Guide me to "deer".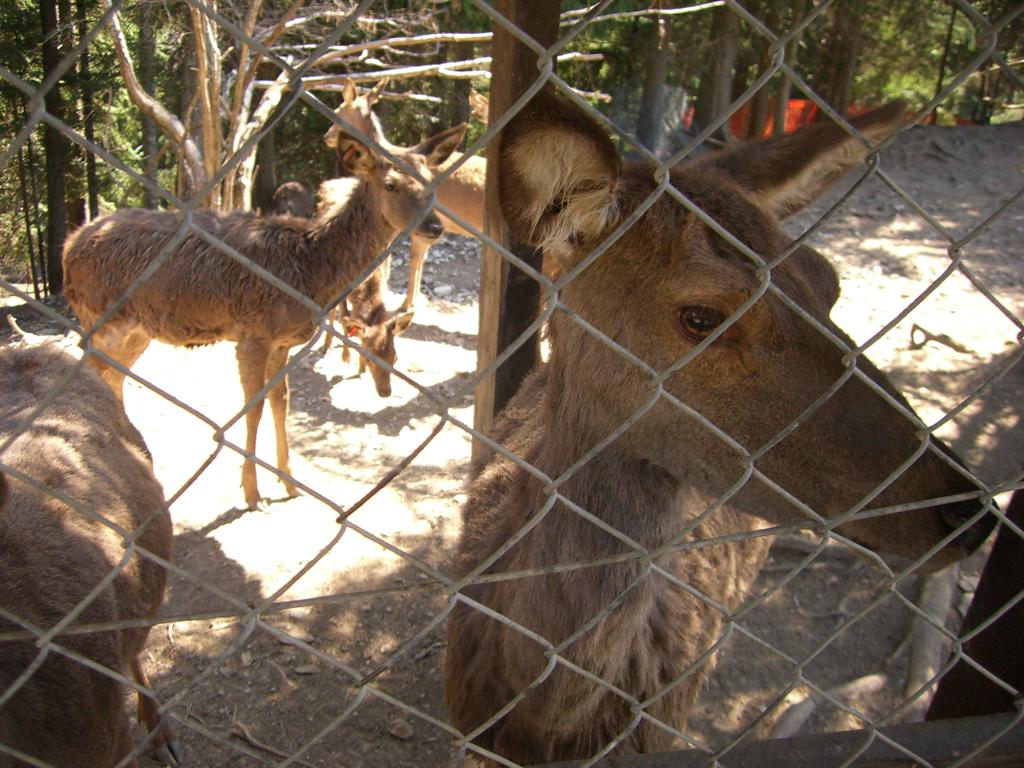
Guidance: {"x1": 445, "y1": 96, "x2": 996, "y2": 767}.
